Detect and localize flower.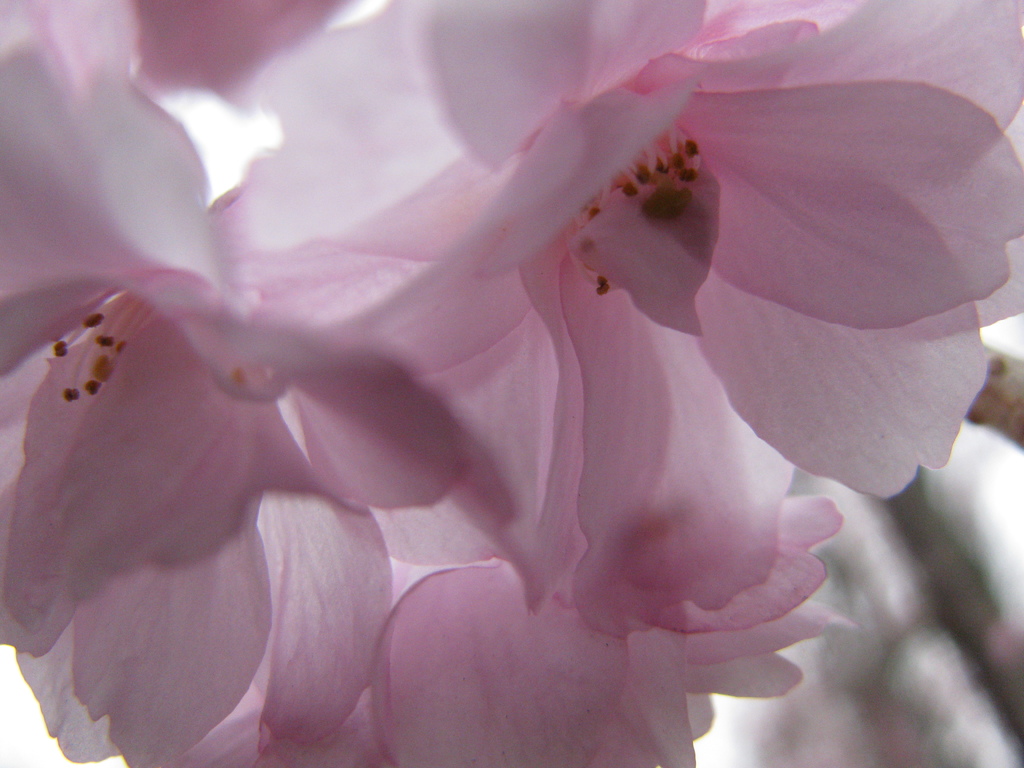
Localized at 0 0 384 369.
